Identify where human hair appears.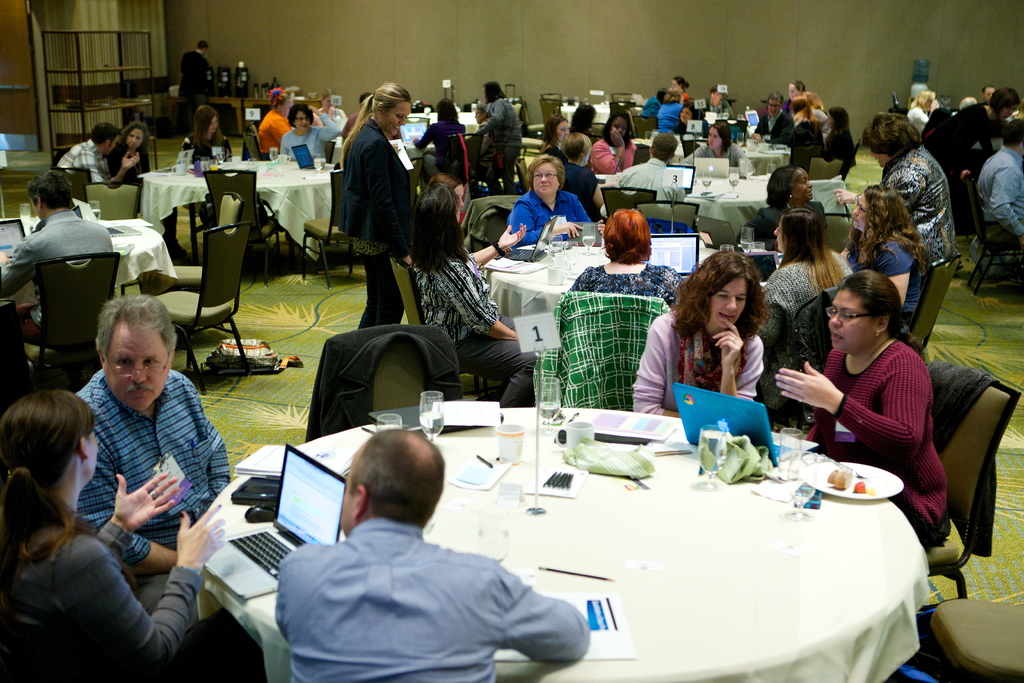
Appears at bbox(318, 86, 332, 105).
